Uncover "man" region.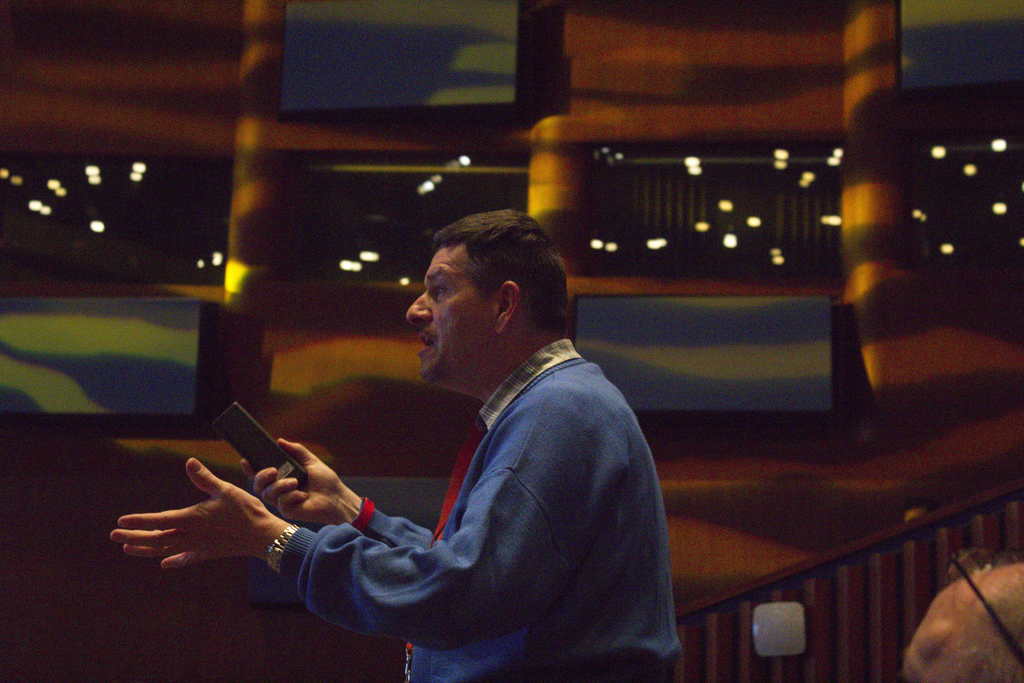
Uncovered: box(203, 221, 681, 679).
